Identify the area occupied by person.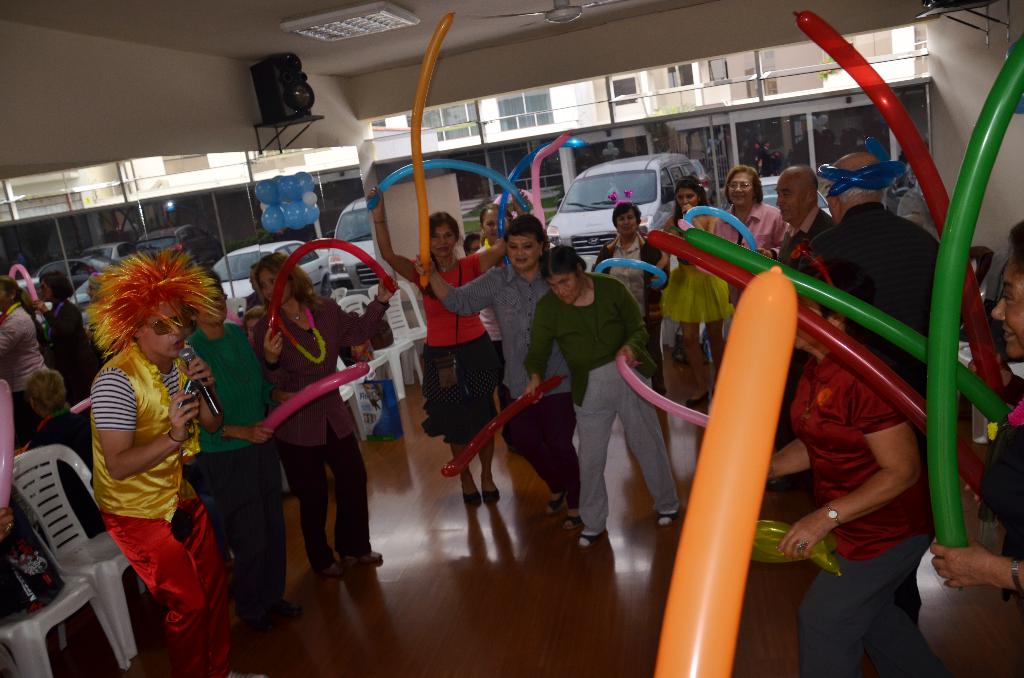
Area: (243,240,419,584).
